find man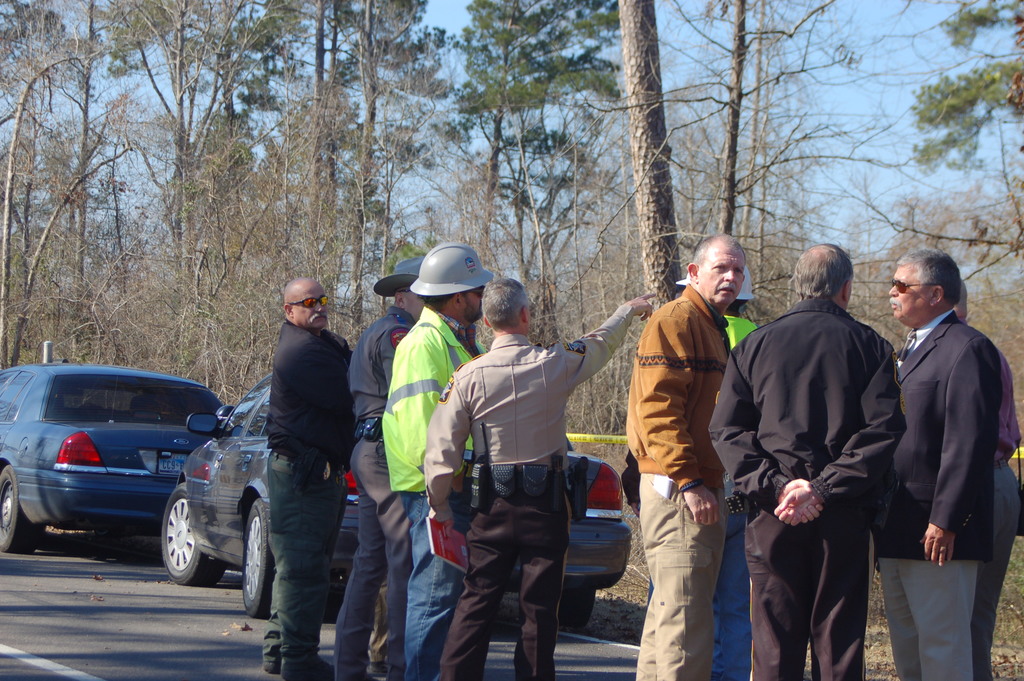
(671,261,778,680)
